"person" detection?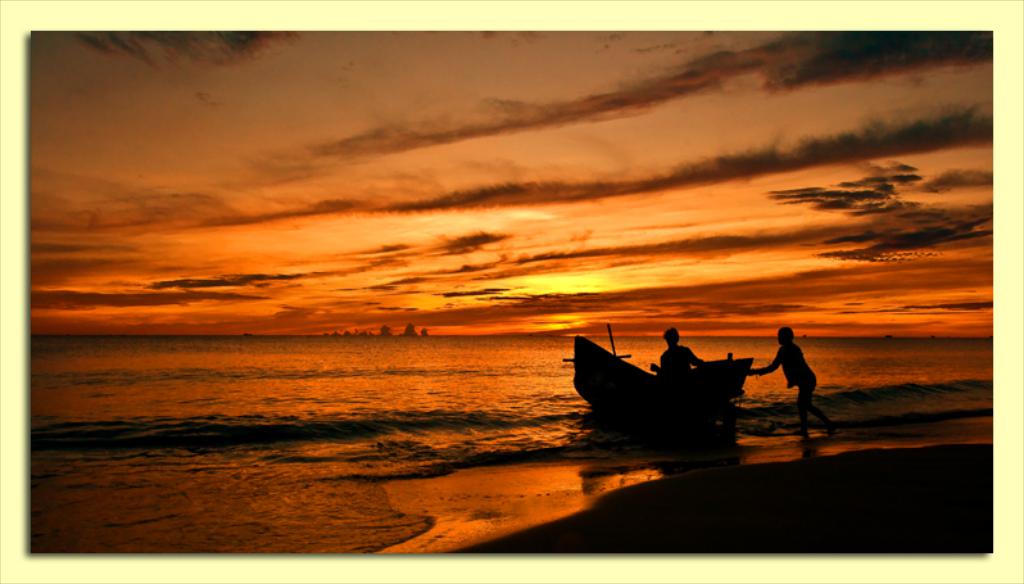
<region>748, 323, 828, 444</region>
